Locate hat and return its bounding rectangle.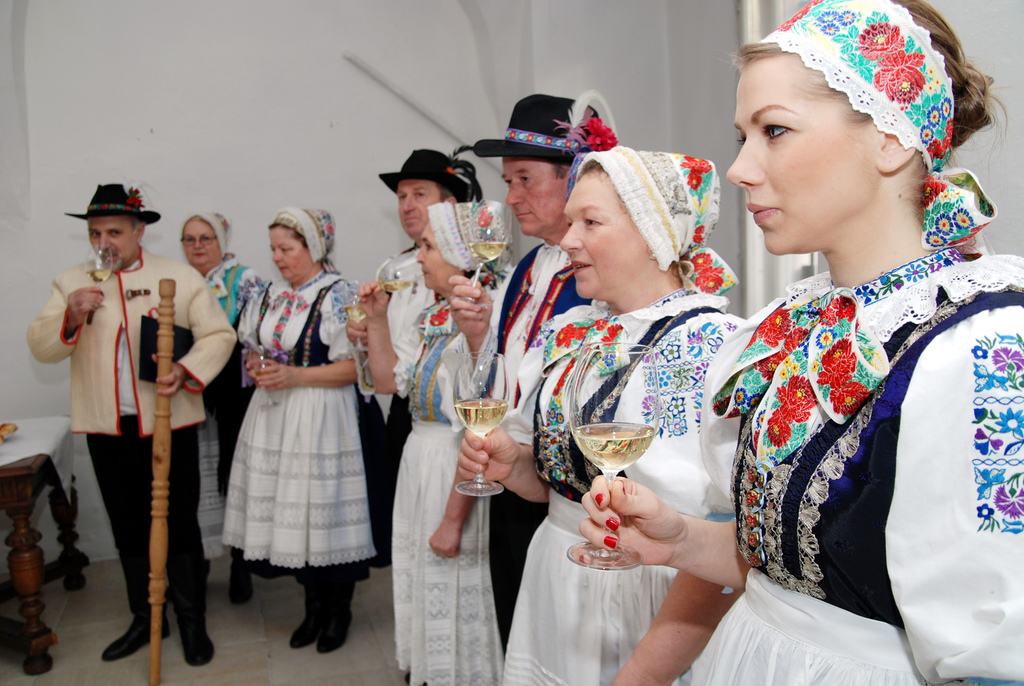
<bbox>67, 183, 162, 227</bbox>.
